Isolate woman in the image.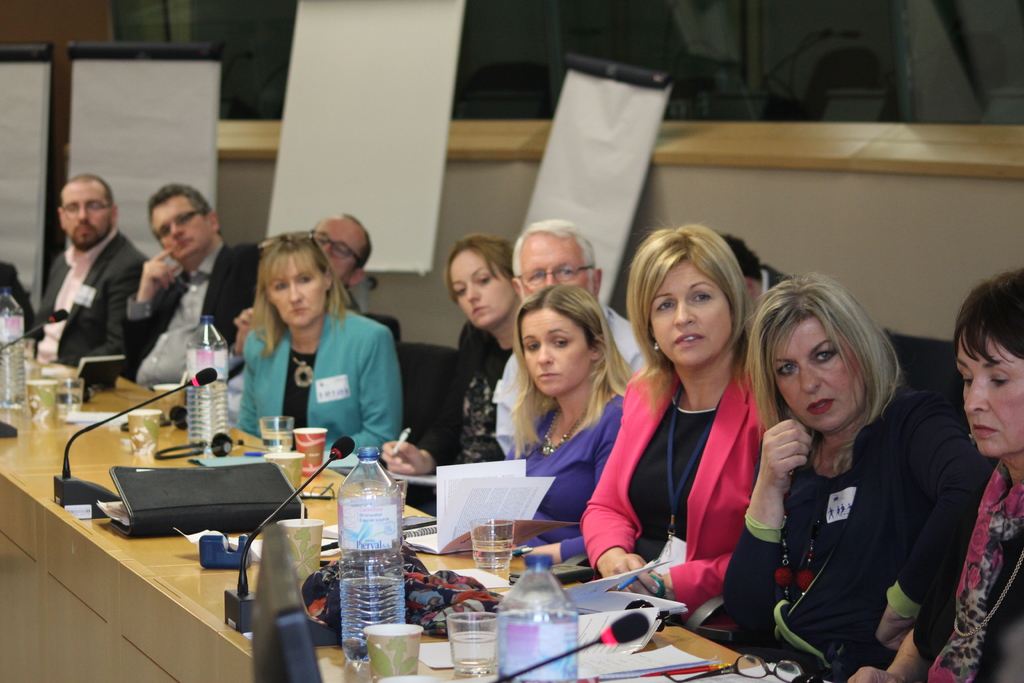
Isolated region: {"x1": 722, "y1": 277, "x2": 975, "y2": 682}.
